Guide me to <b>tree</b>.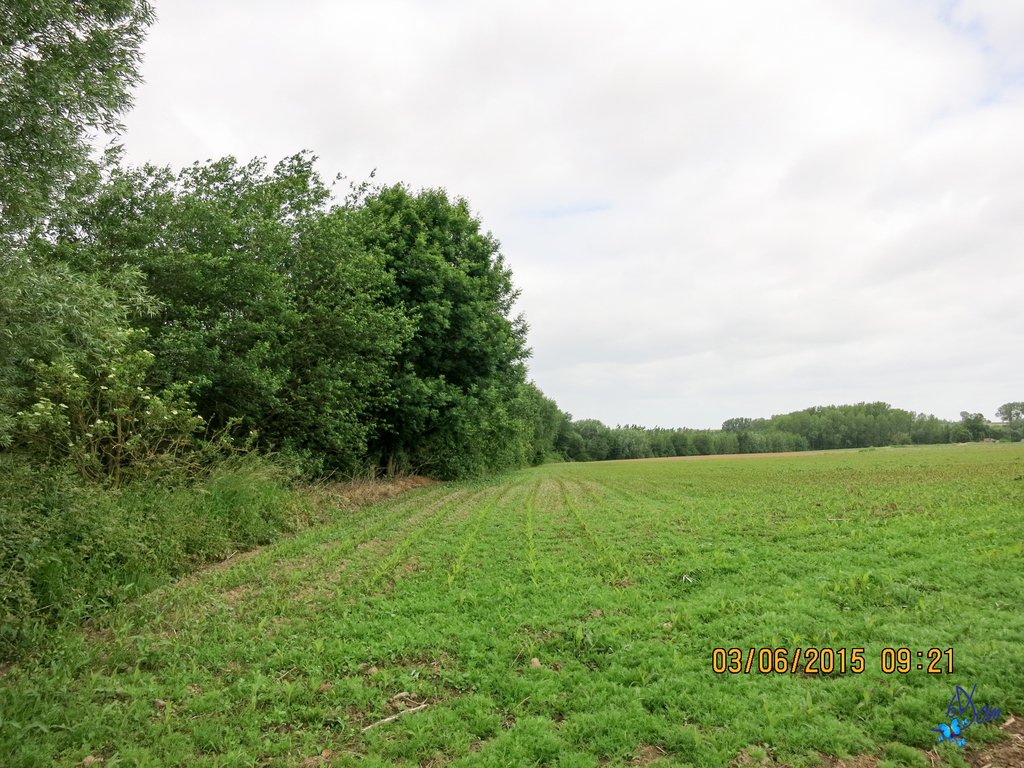
Guidance: pyautogui.locateOnScreen(0, 239, 164, 428).
